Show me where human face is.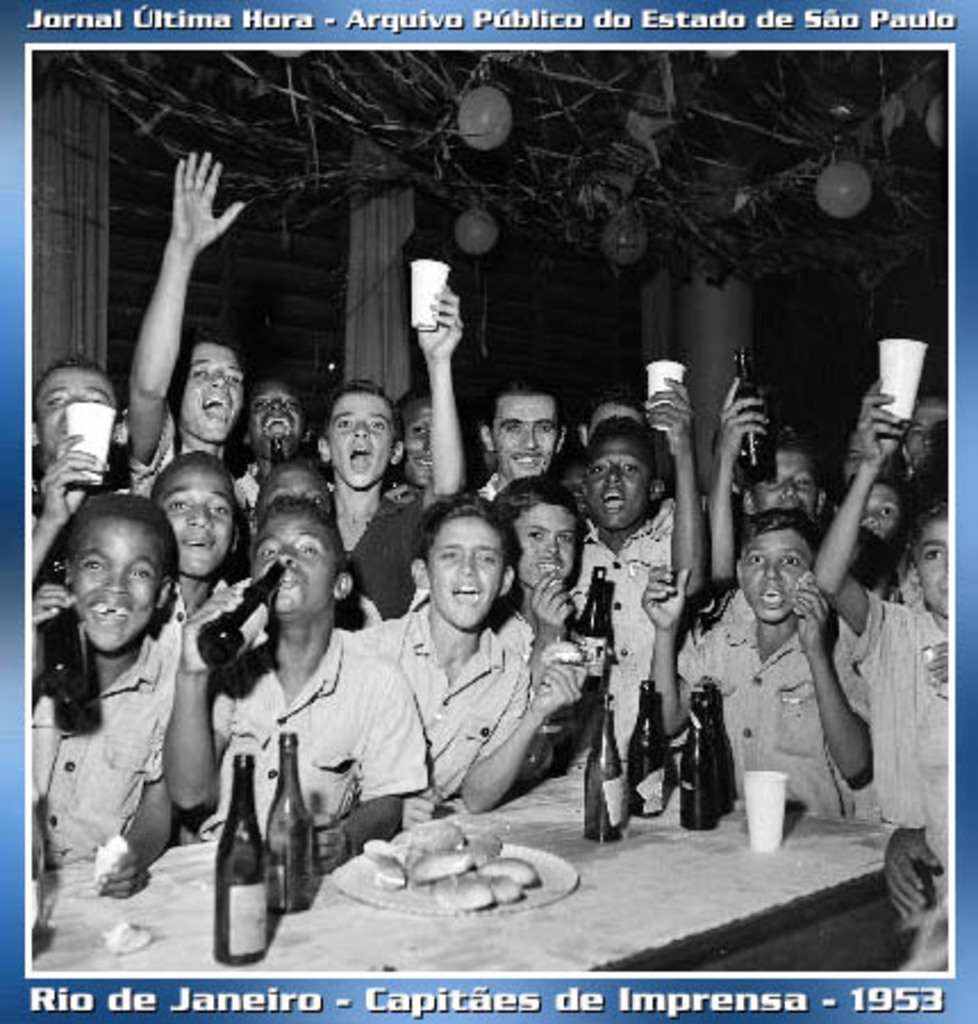
human face is at (585,439,648,523).
